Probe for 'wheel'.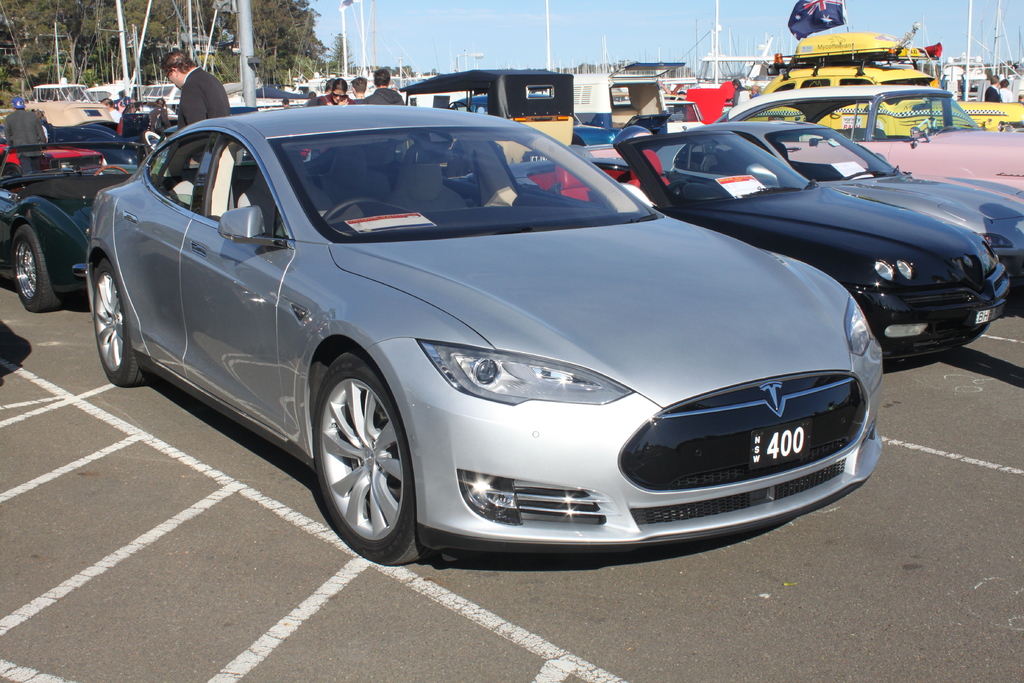
Probe result: [9, 217, 77, 309].
